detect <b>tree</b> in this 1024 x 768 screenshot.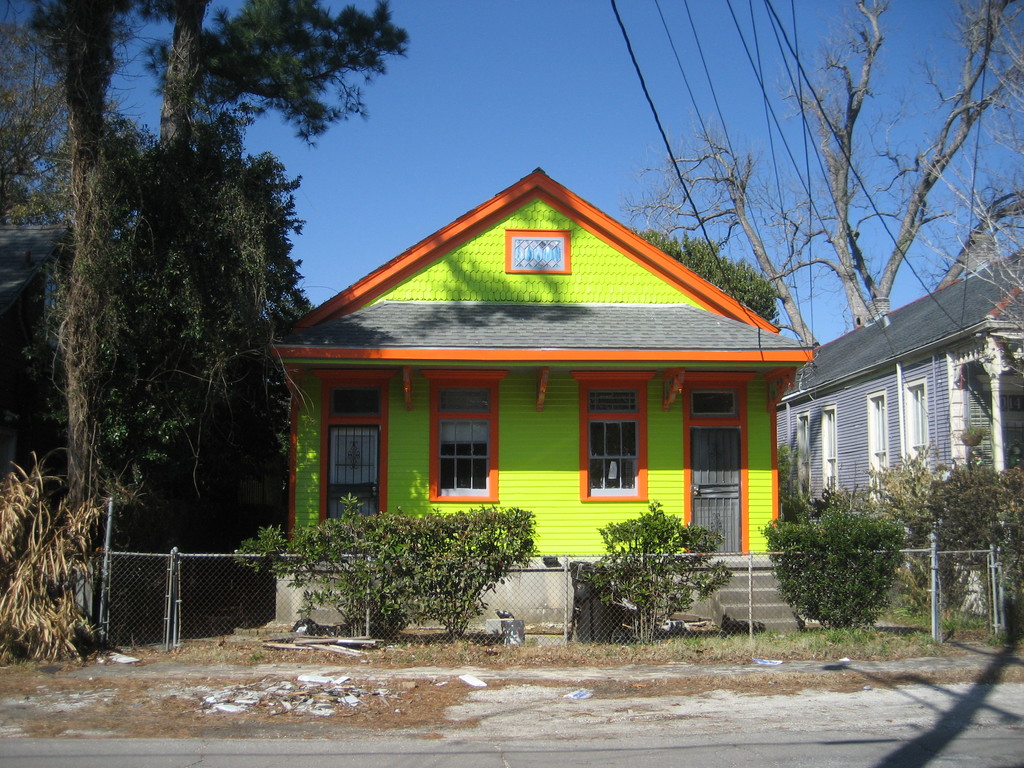
Detection: [x1=616, y1=0, x2=1023, y2=352].
